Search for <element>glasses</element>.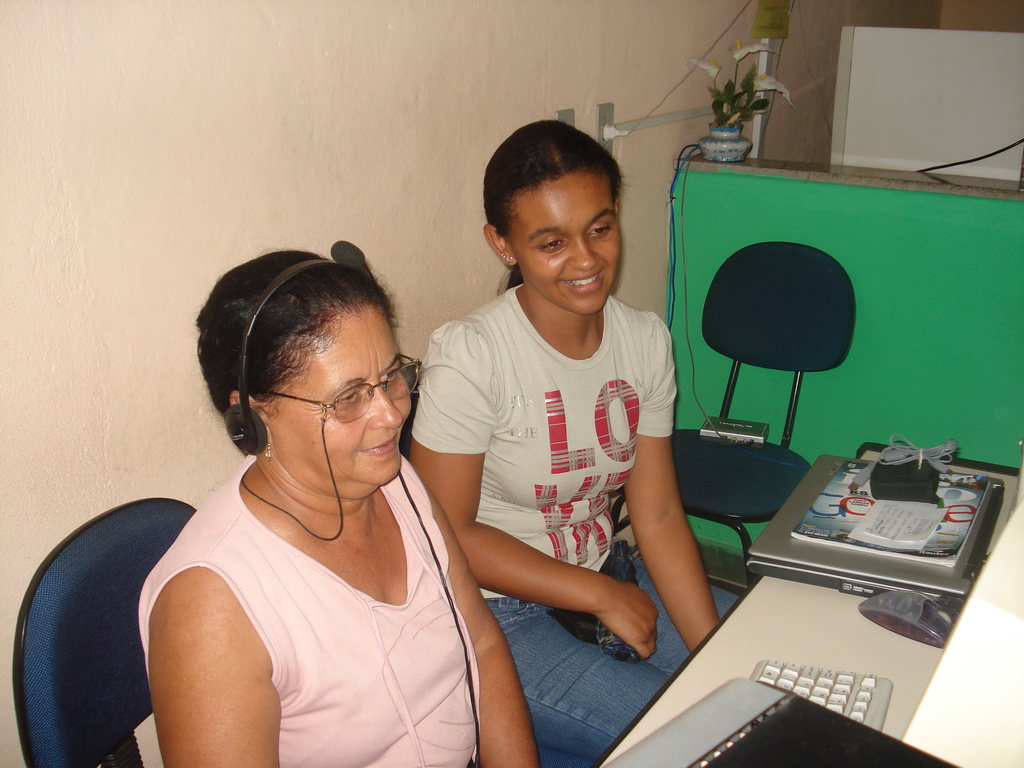
Found at pyautogui.locateOnScreen(243, 348, 427, 424).
